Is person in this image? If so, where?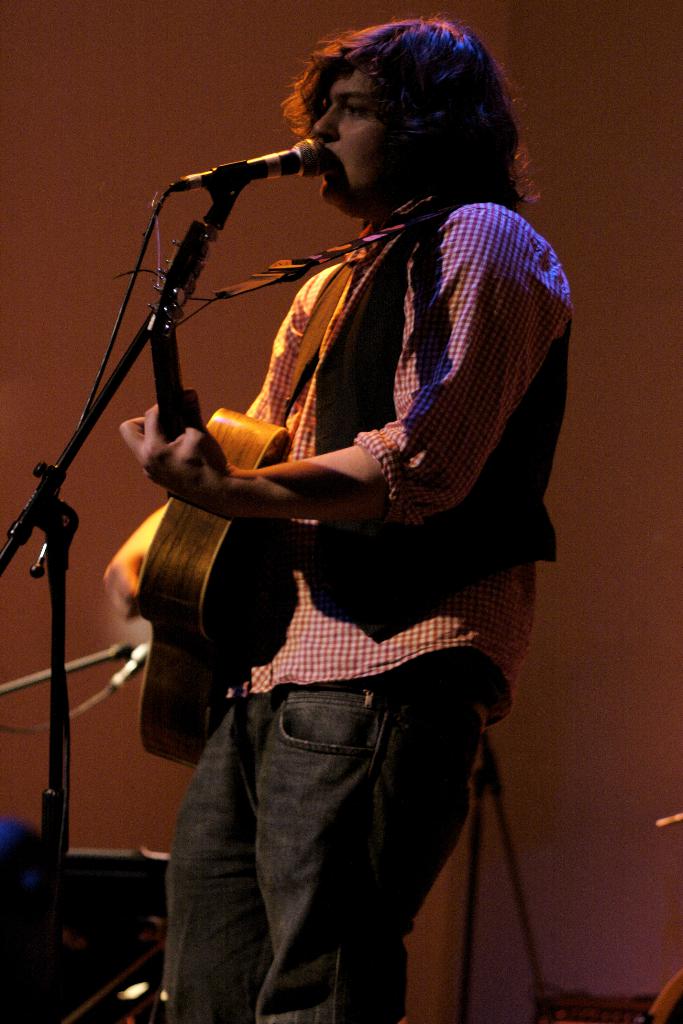
Yes, at box(113, 0, 539, 1018).
